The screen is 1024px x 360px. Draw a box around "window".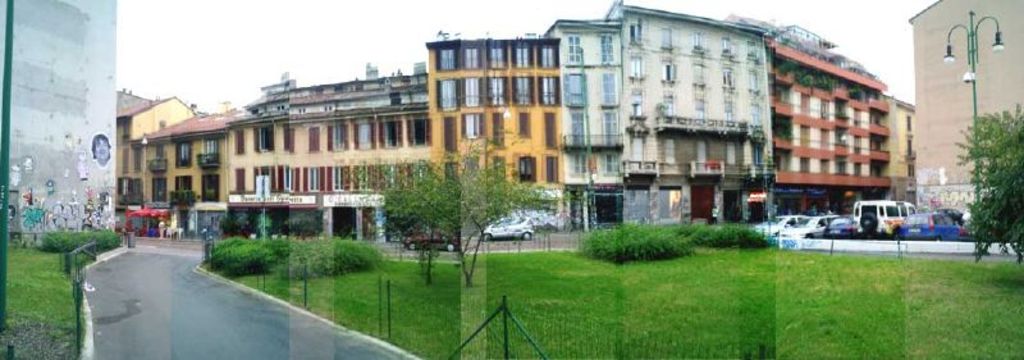
602,33,612,63.
